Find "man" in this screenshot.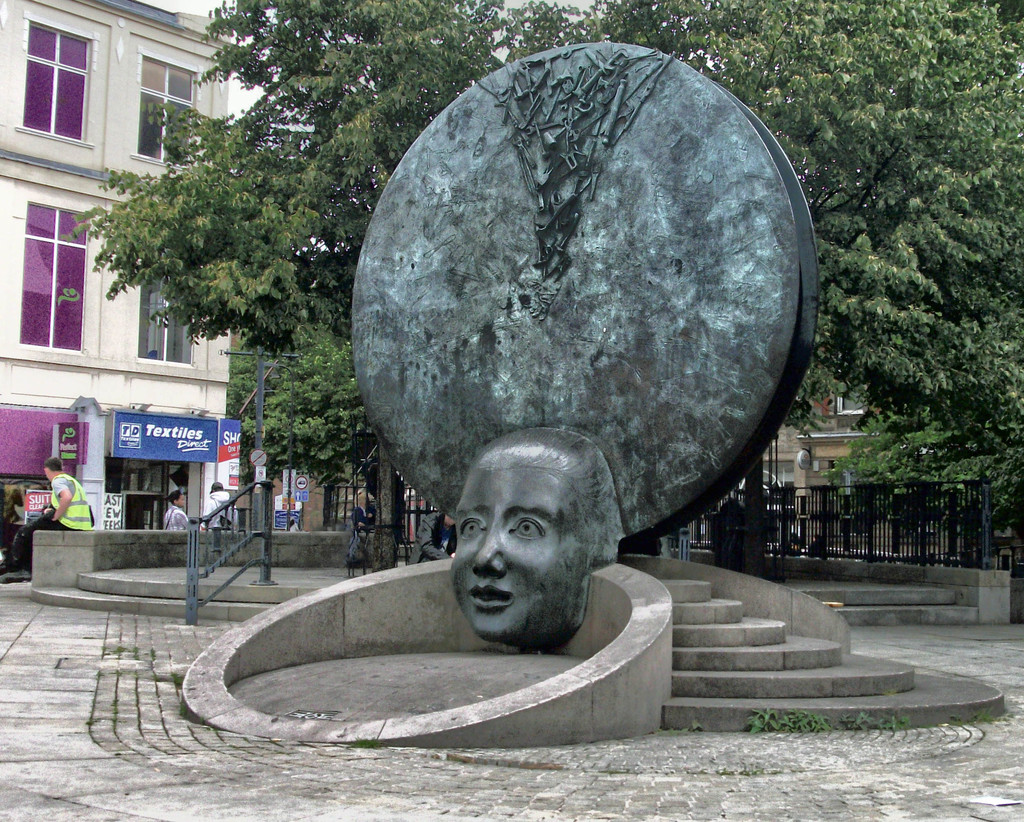
The bounding box for "man" is box=[165, 492, 192, 526].
